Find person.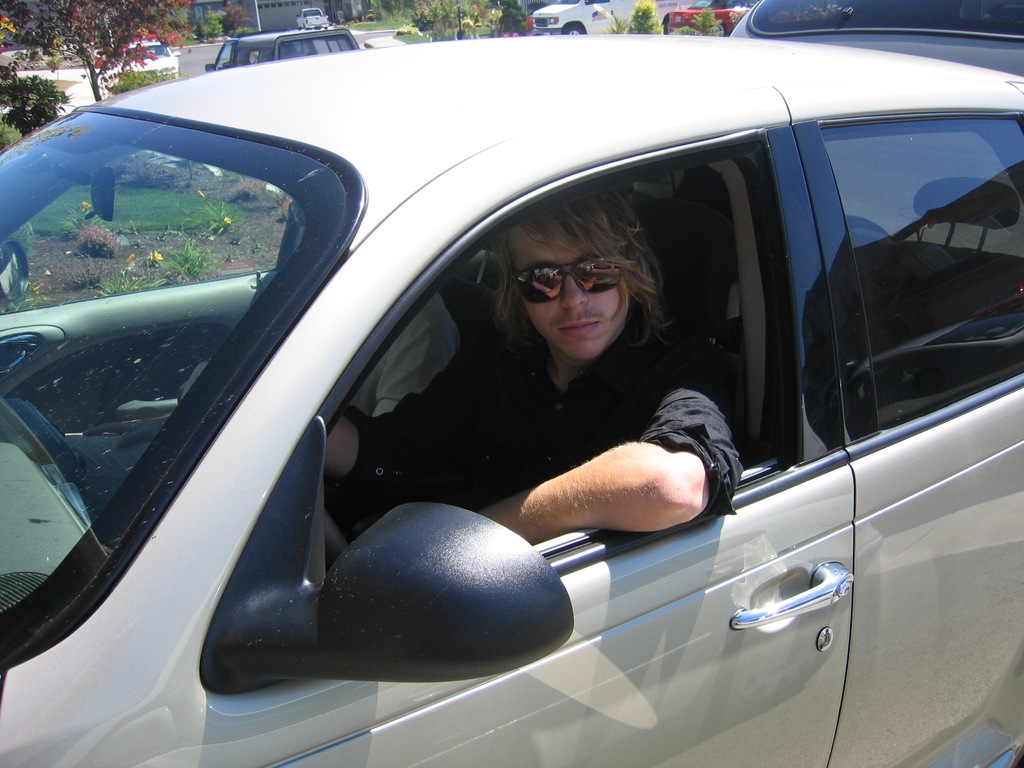
x1=319, y1=180, x2=744, y2=547.
